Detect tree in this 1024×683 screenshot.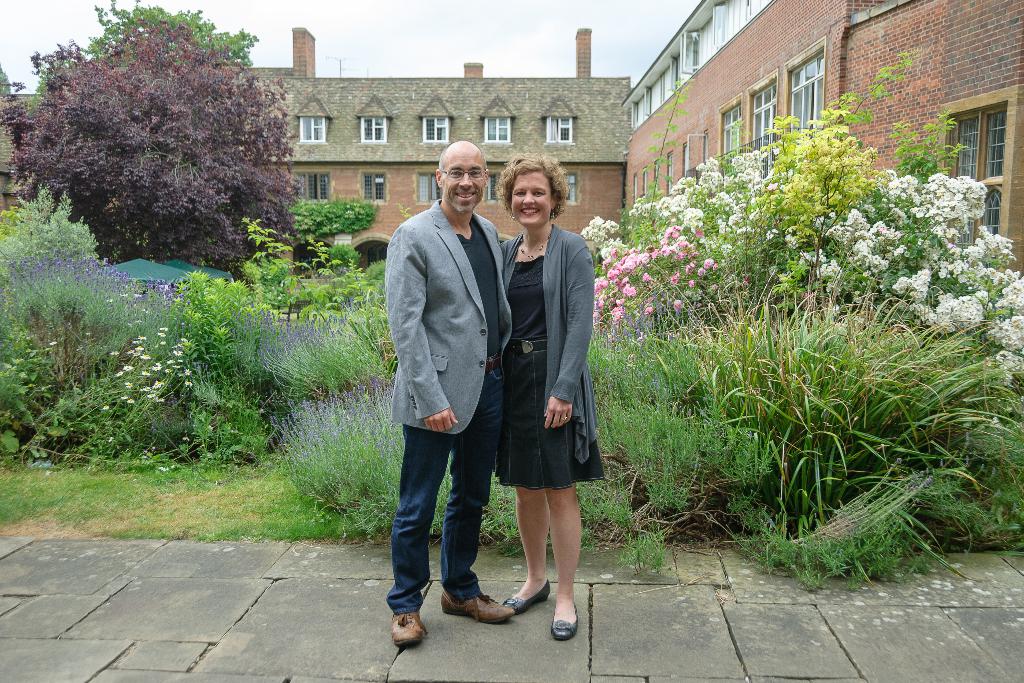
Detection: (left=22, top=12, right=295, bottom=256).
